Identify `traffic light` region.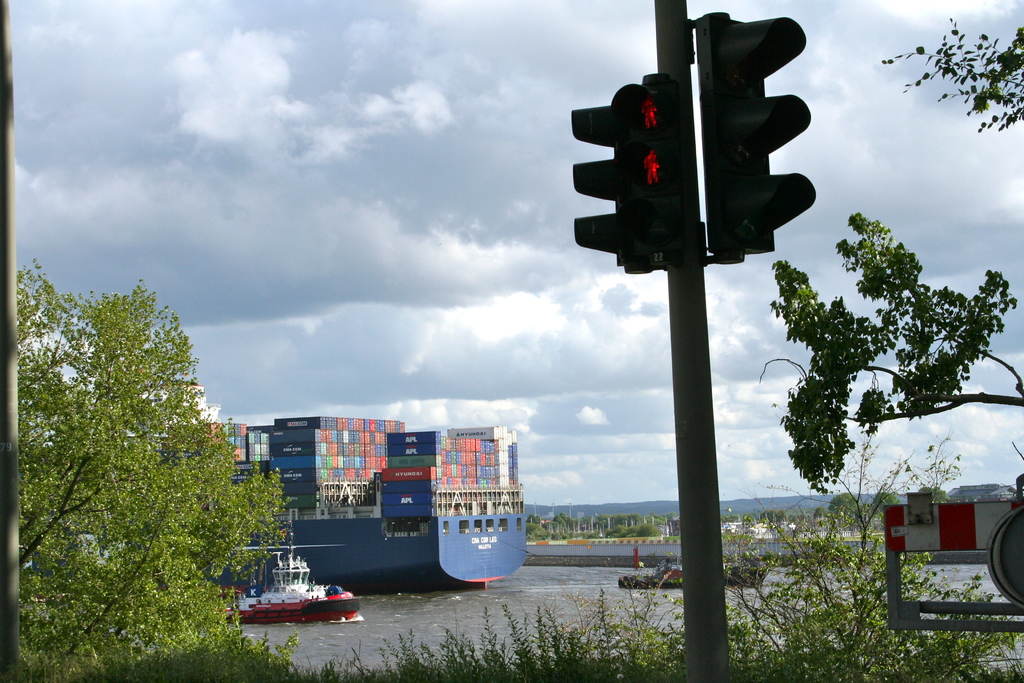
Region: box=[572, 106, 620, 268].
